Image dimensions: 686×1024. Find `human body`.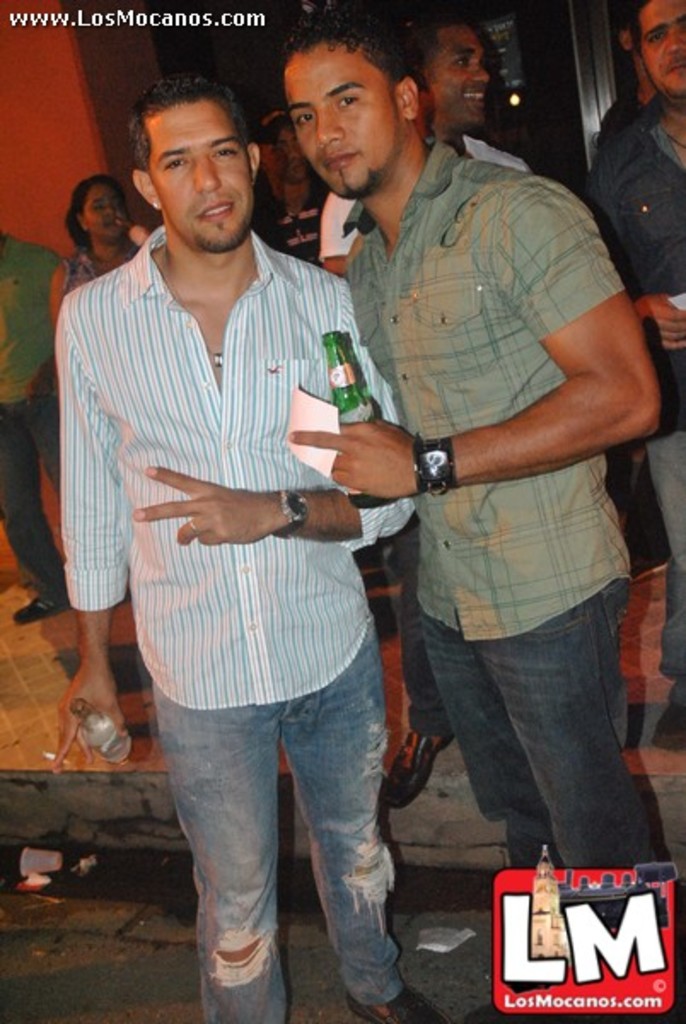
[350, 140, 659, 872].
